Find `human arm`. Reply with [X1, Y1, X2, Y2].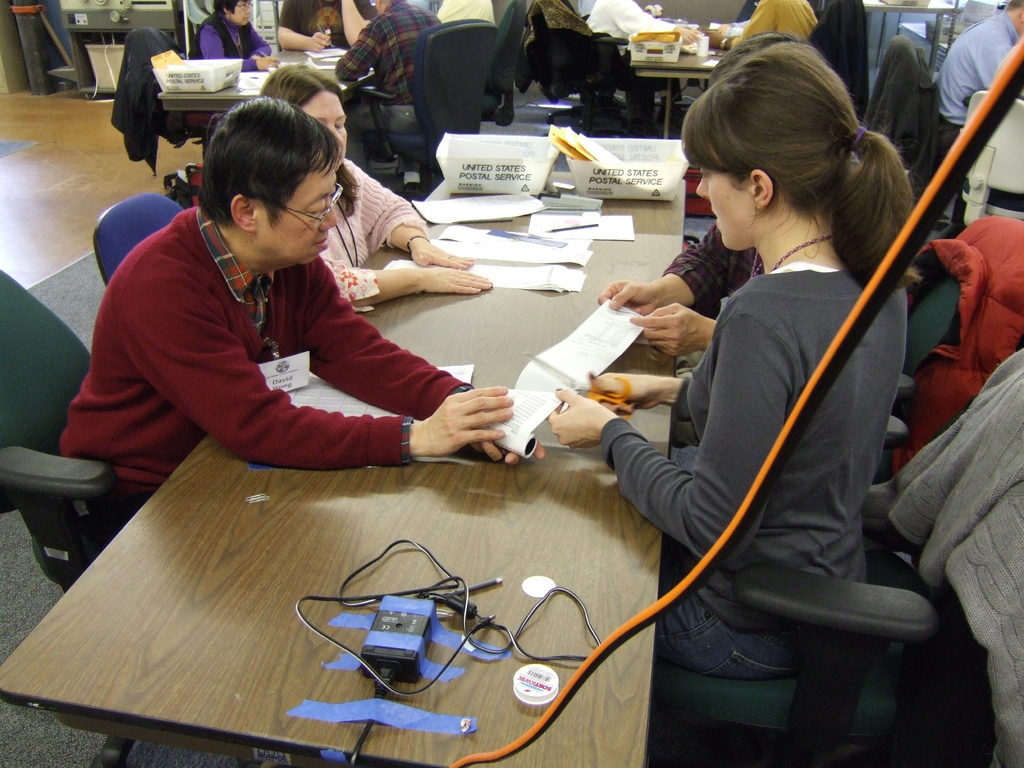
[543, 296, 794, 569].
